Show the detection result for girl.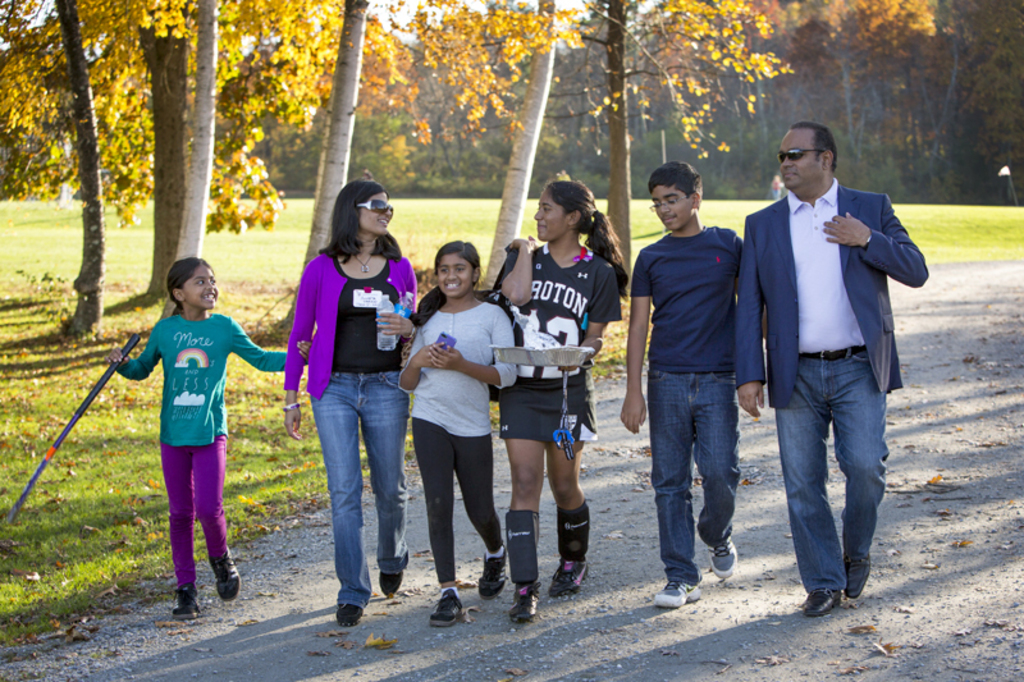
region(104, 255, 314, 622).
